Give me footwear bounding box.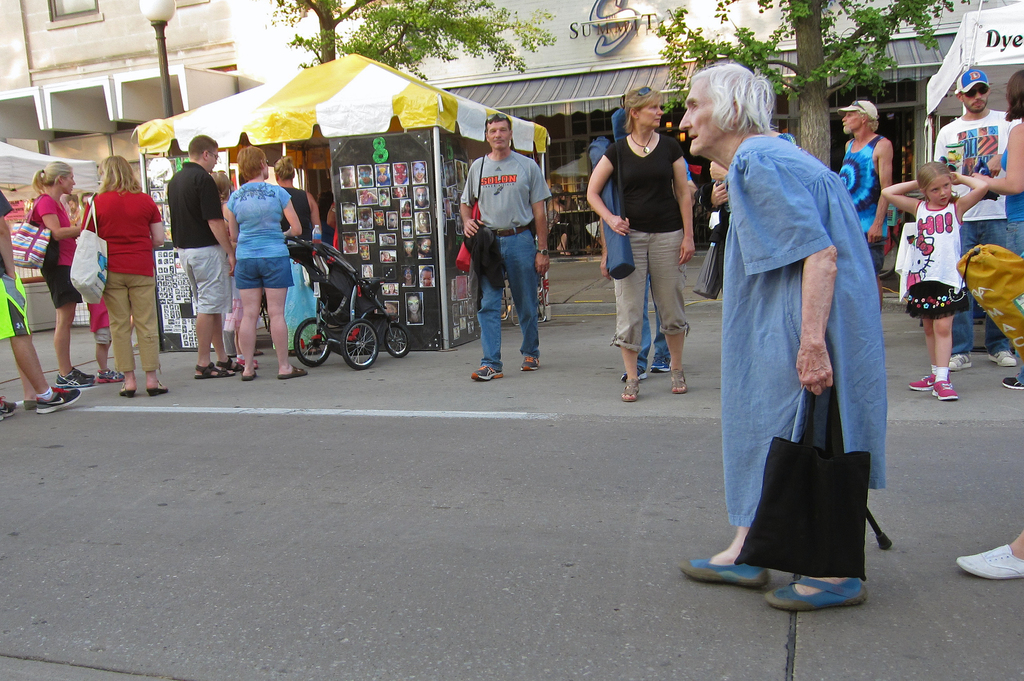
[23, 402, 36, 409].
